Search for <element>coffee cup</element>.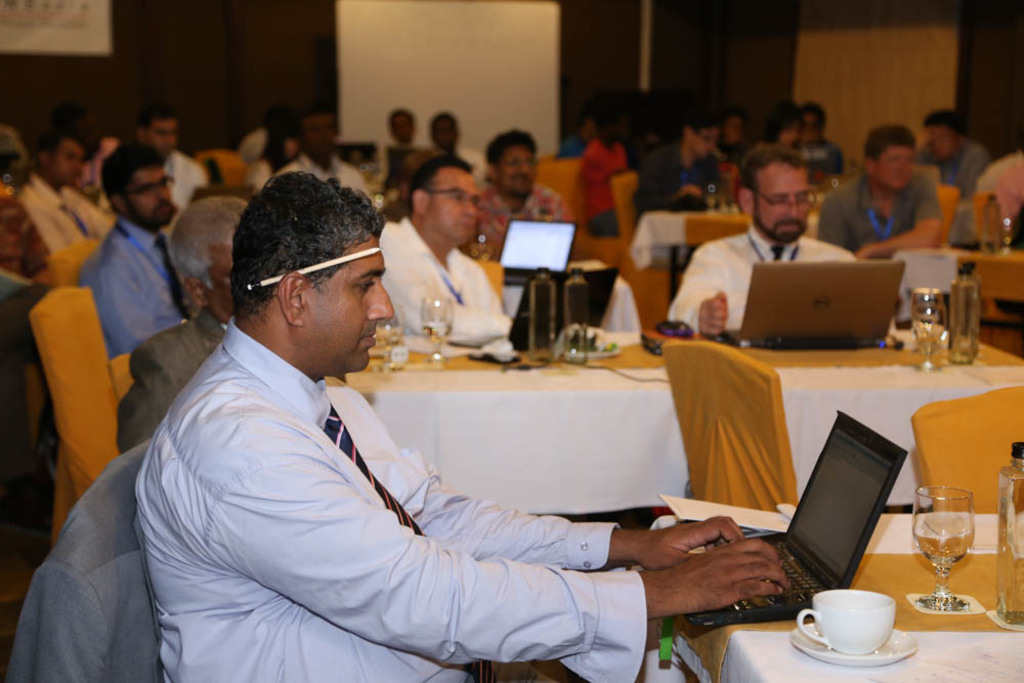
Found at [x1=797, y1=589, x2=894, y2=656].
